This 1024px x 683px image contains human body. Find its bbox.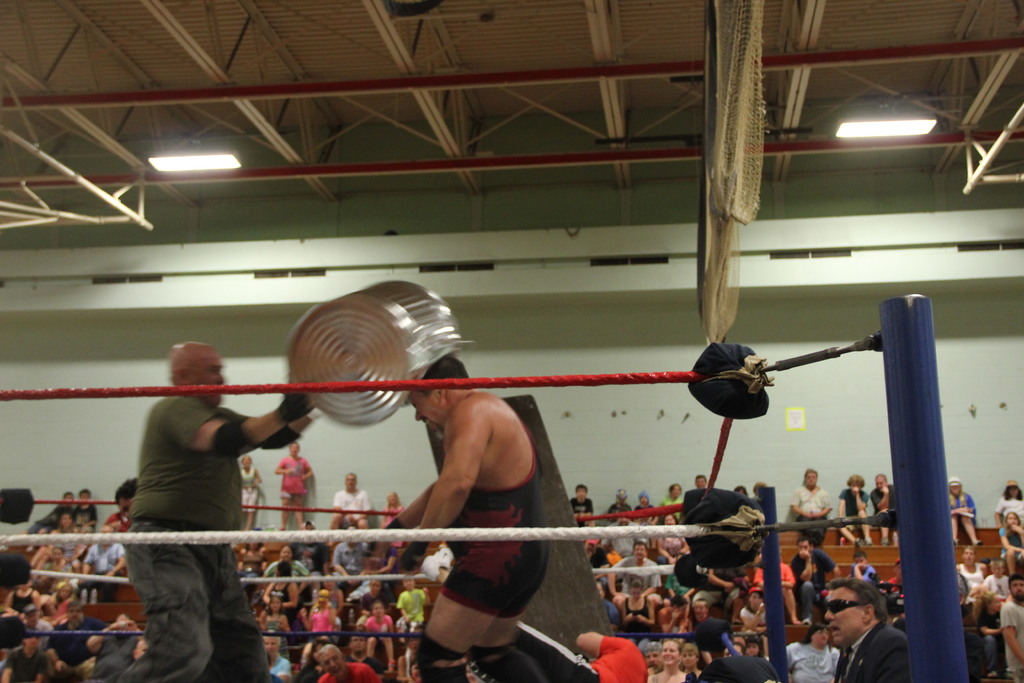
BBox(606, 489, 632, 515).
